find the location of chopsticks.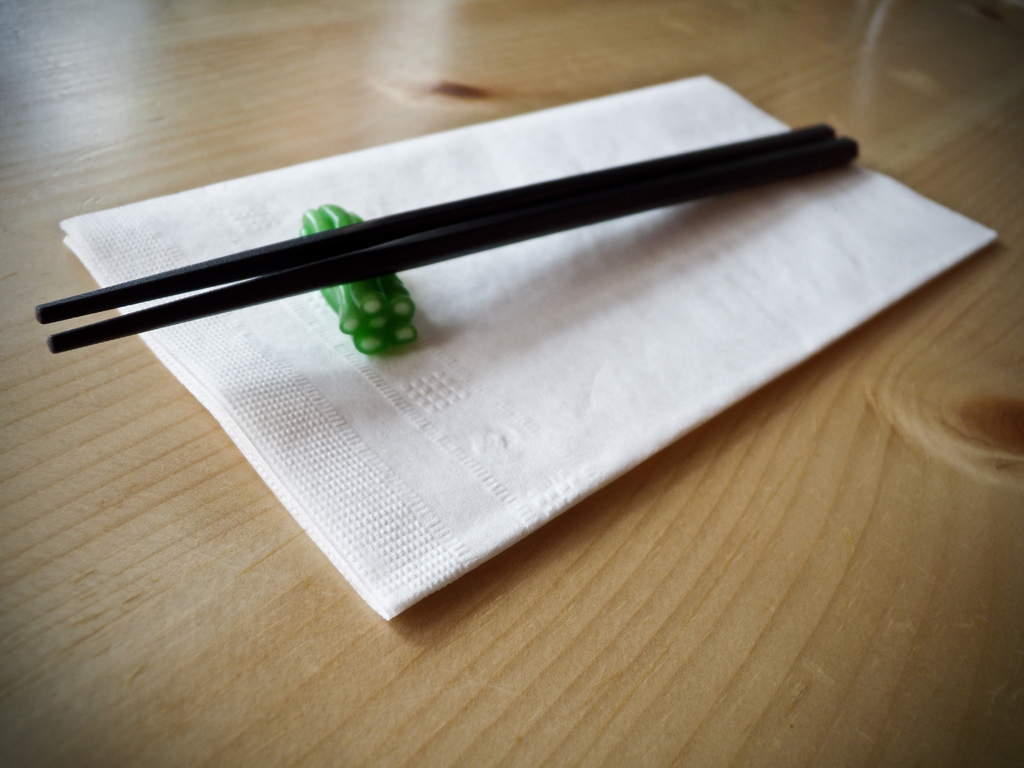
Location: [left=38, top=124, right=858, bottom=353].
